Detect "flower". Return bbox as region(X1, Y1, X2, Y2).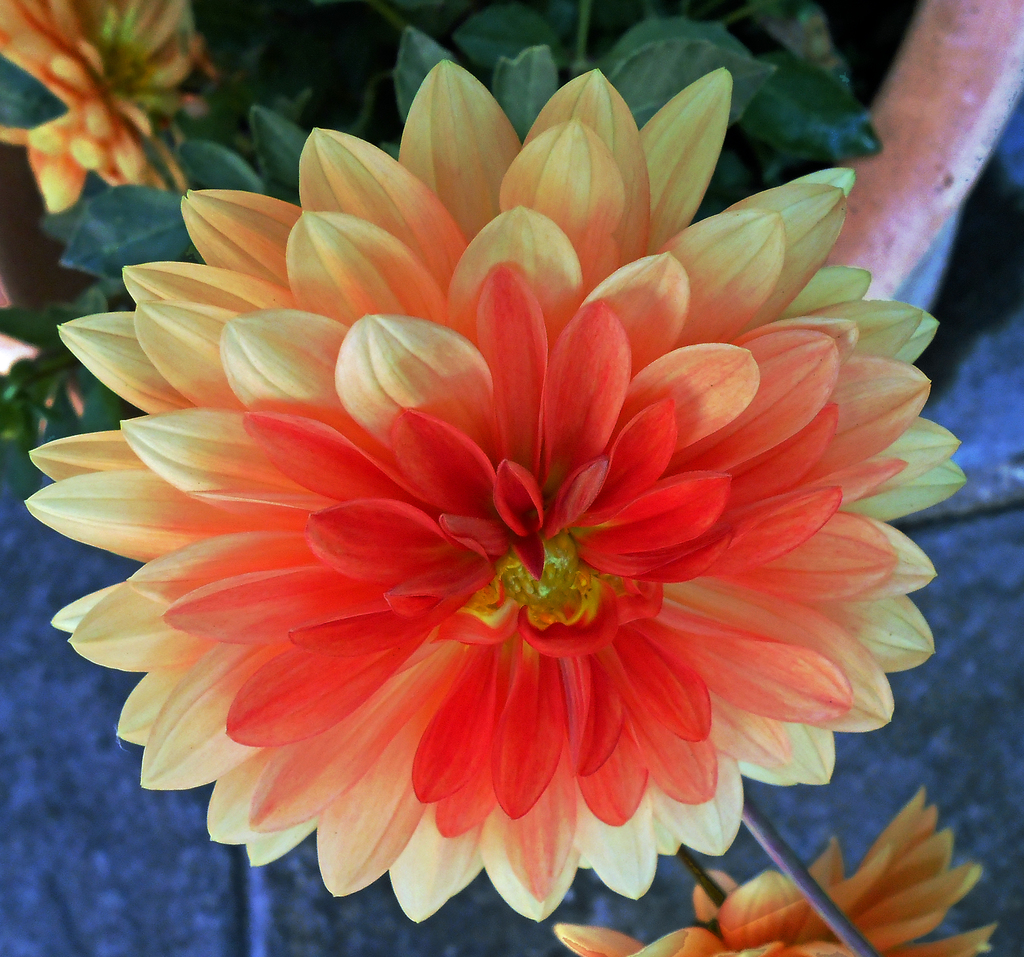
region(0, 0, 224, 220).
